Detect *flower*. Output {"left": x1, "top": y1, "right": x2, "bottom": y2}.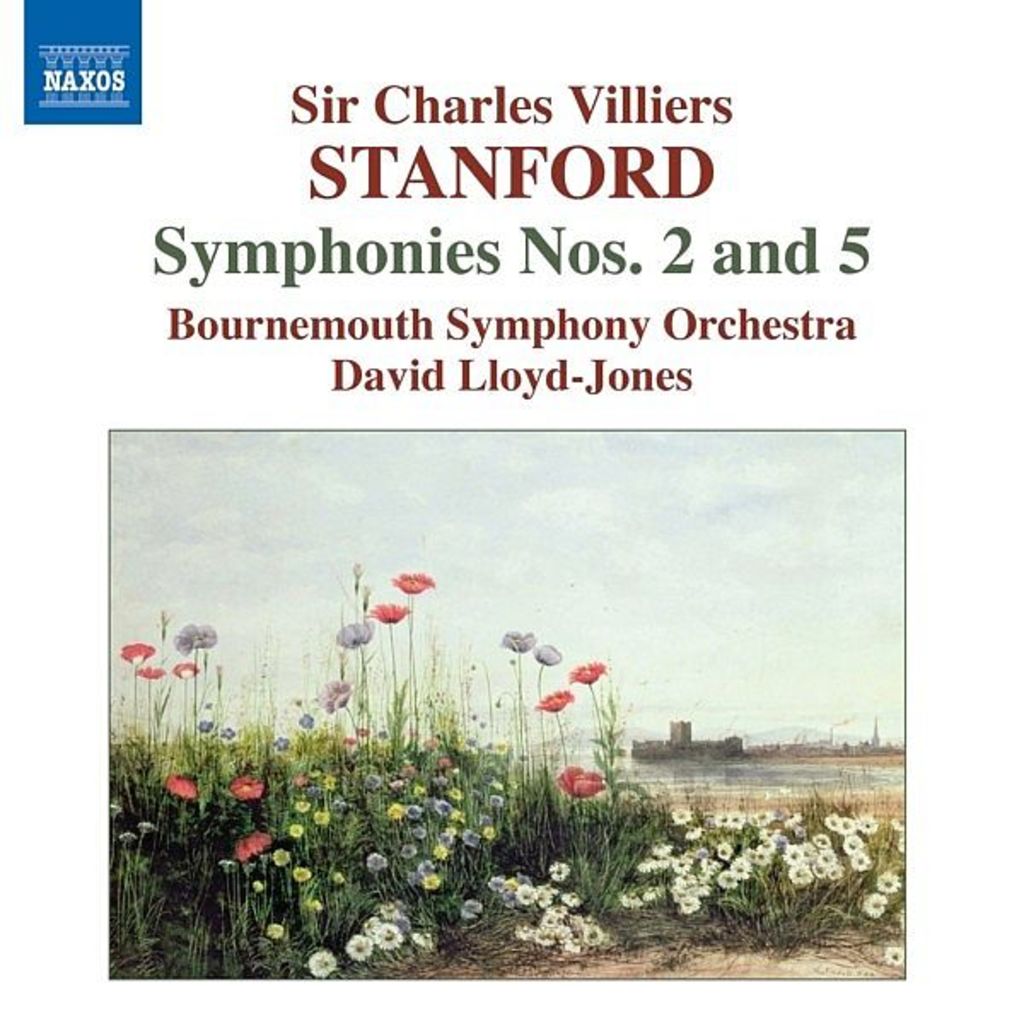
{"left": 138, "top": 657, "right": 164, "bottom": 679}.
